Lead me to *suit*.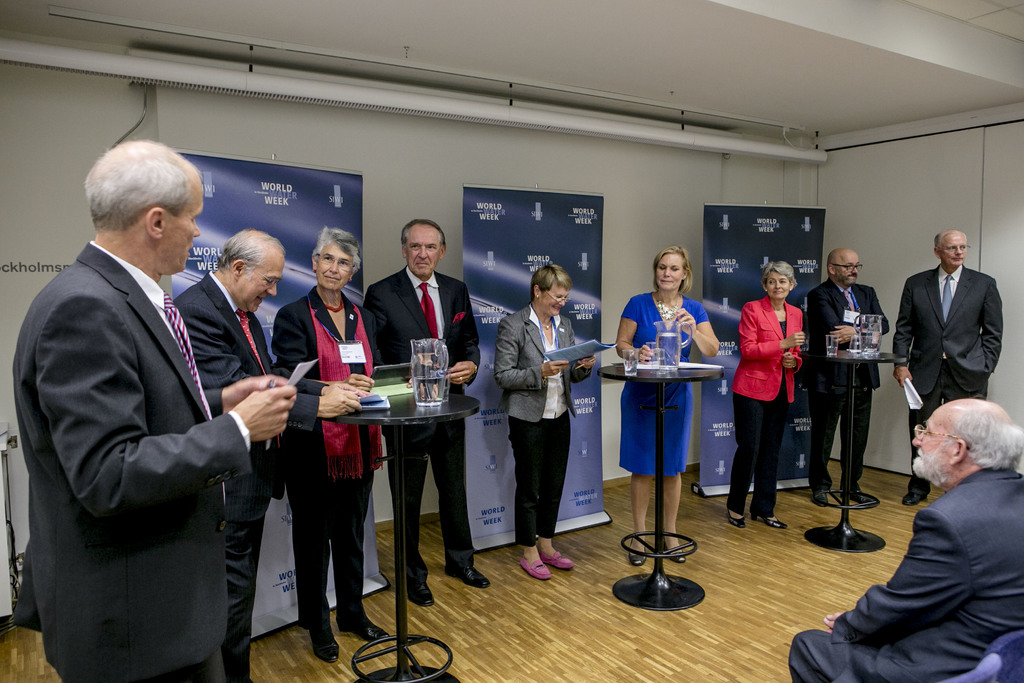
Lead to [488, 306, 579, 423].
